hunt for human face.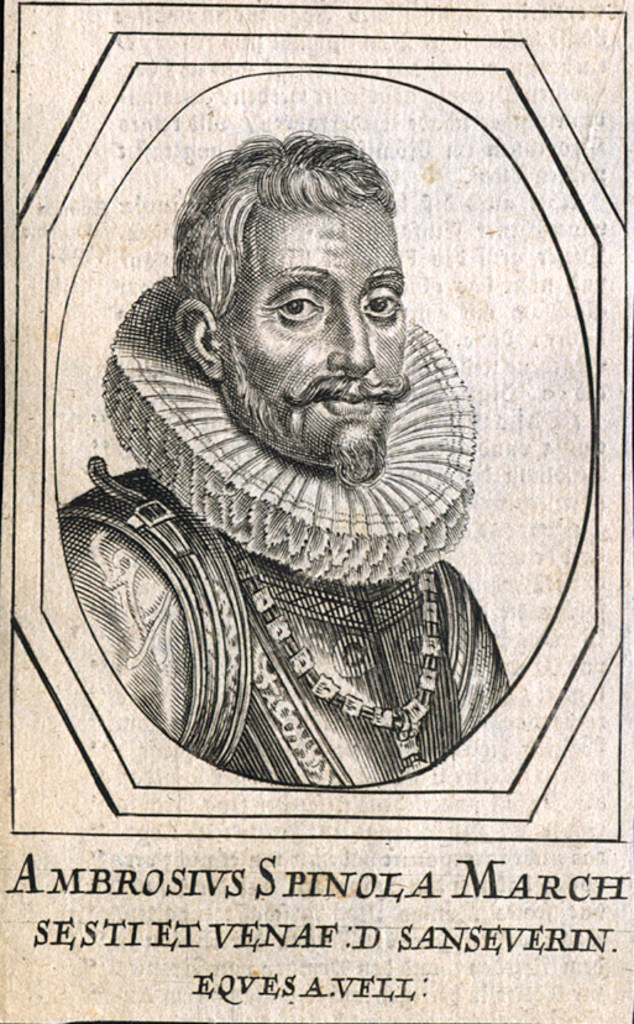
Hunted down at Rect(214, 194, 408, 469).
